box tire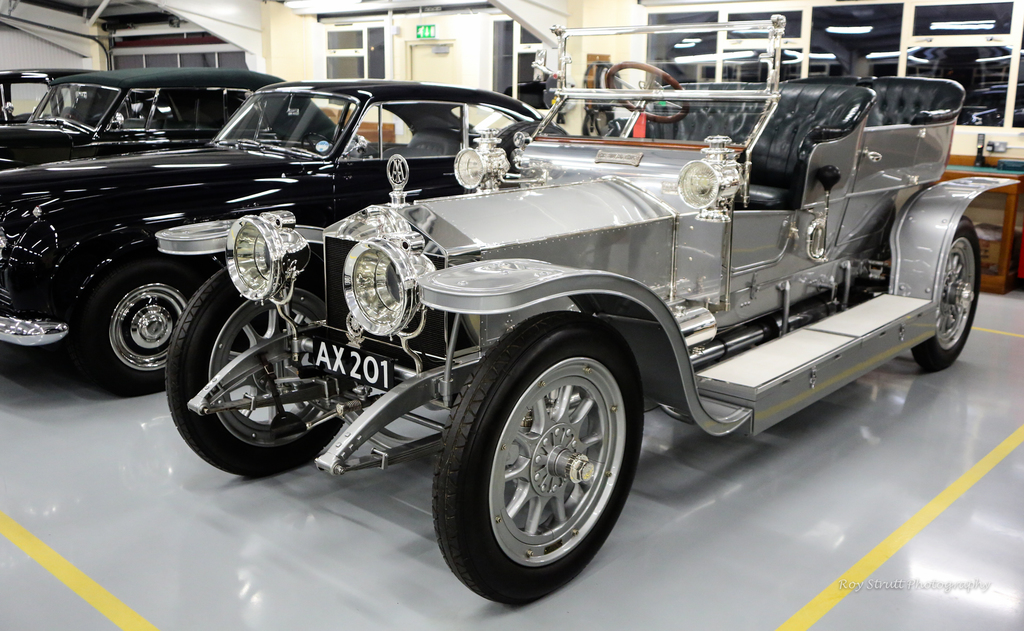
BBox(919, 218, 984, 365)
